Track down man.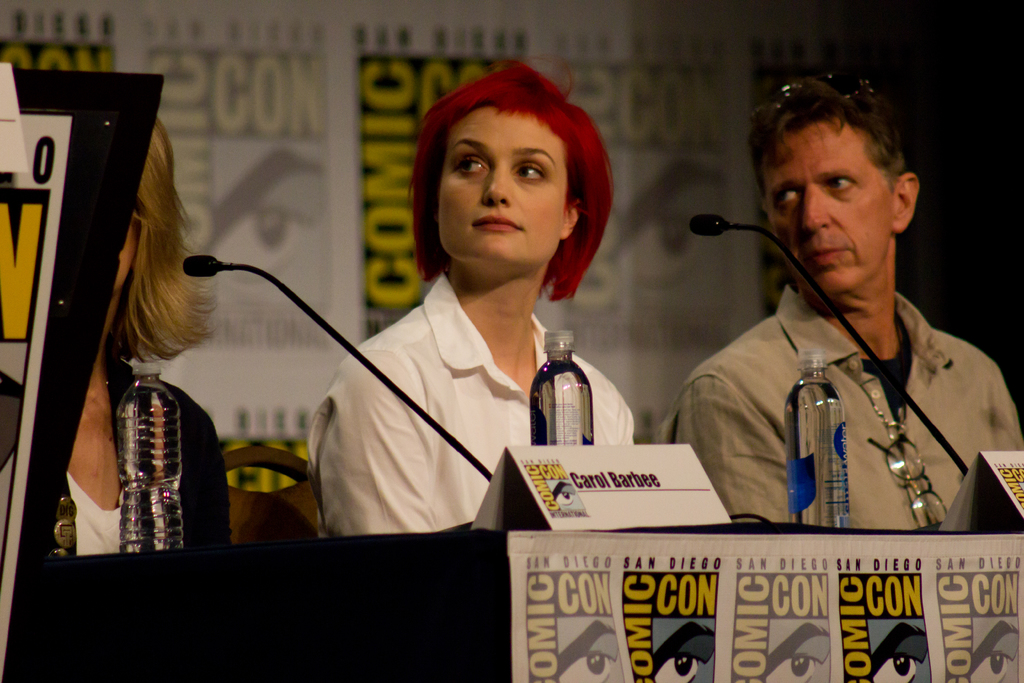
Tracked to 647:67:1023:529.
